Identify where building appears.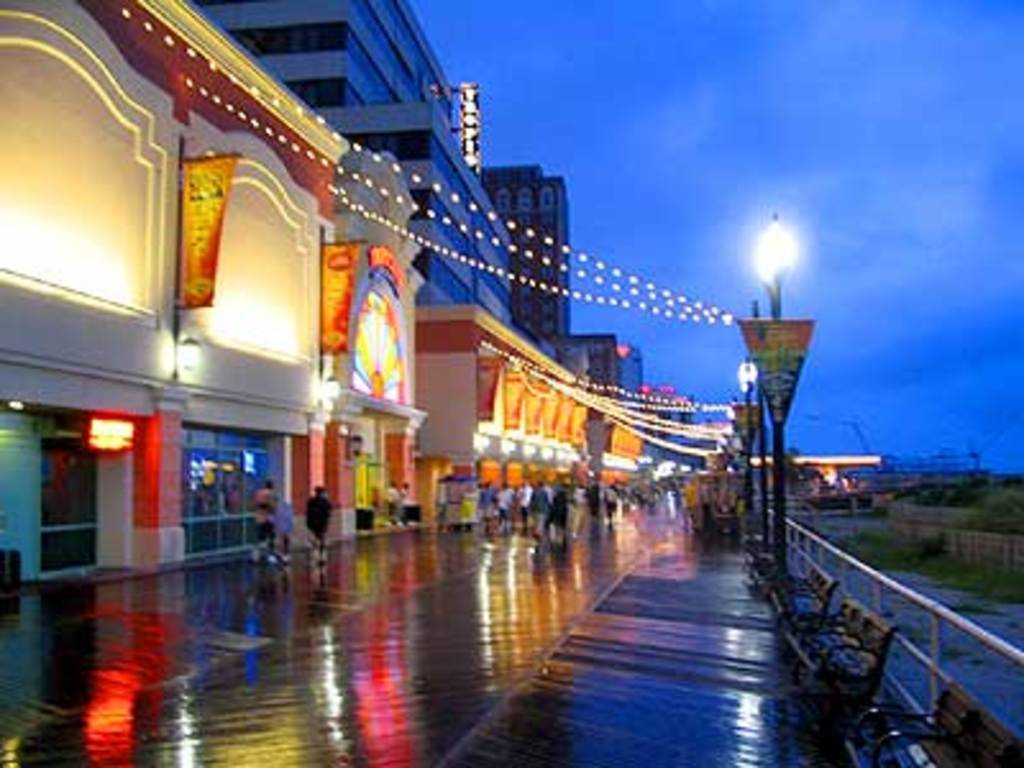
Appears at 218, 0, 509, 325.
